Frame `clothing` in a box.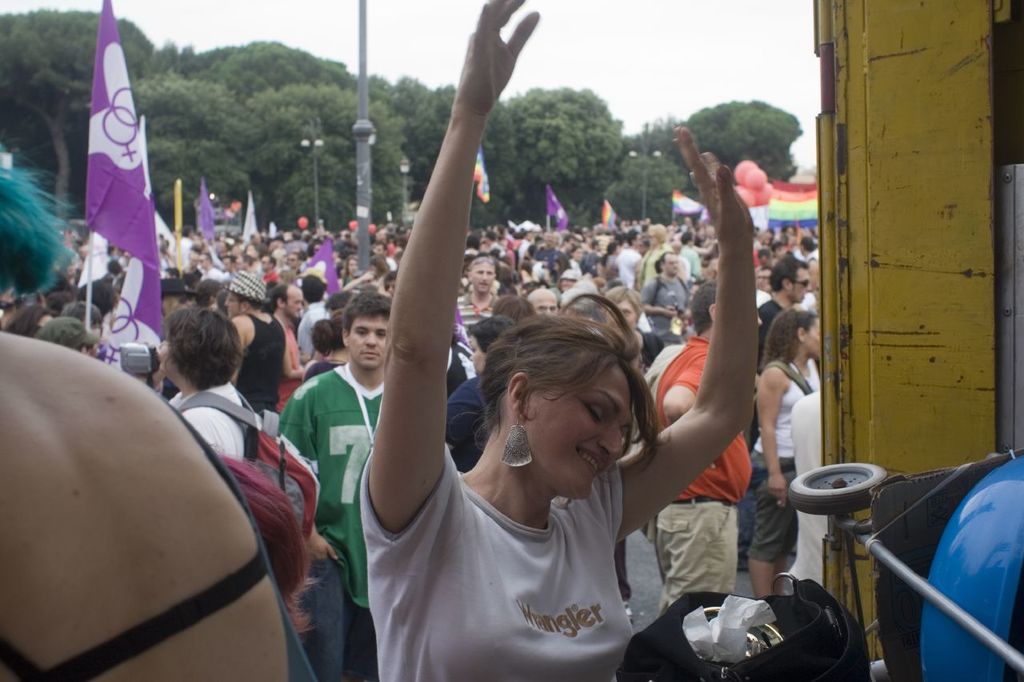
x1=0 y1=390 x2=271 y2=681.
